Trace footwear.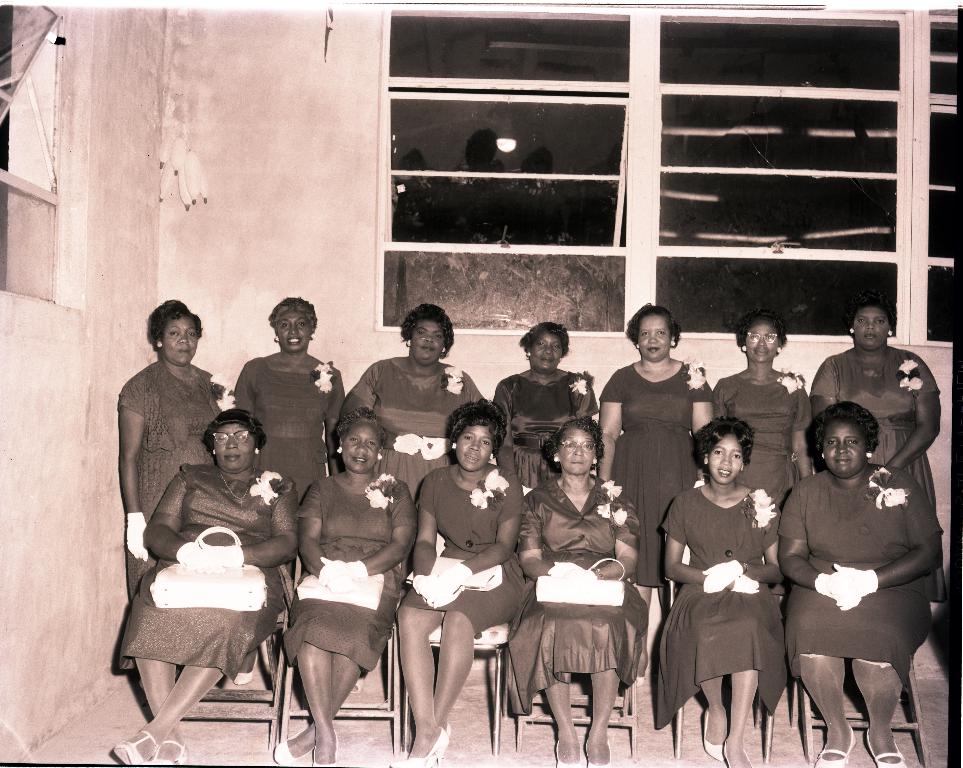
Traced to Rect(114, 735, 160, 764).
